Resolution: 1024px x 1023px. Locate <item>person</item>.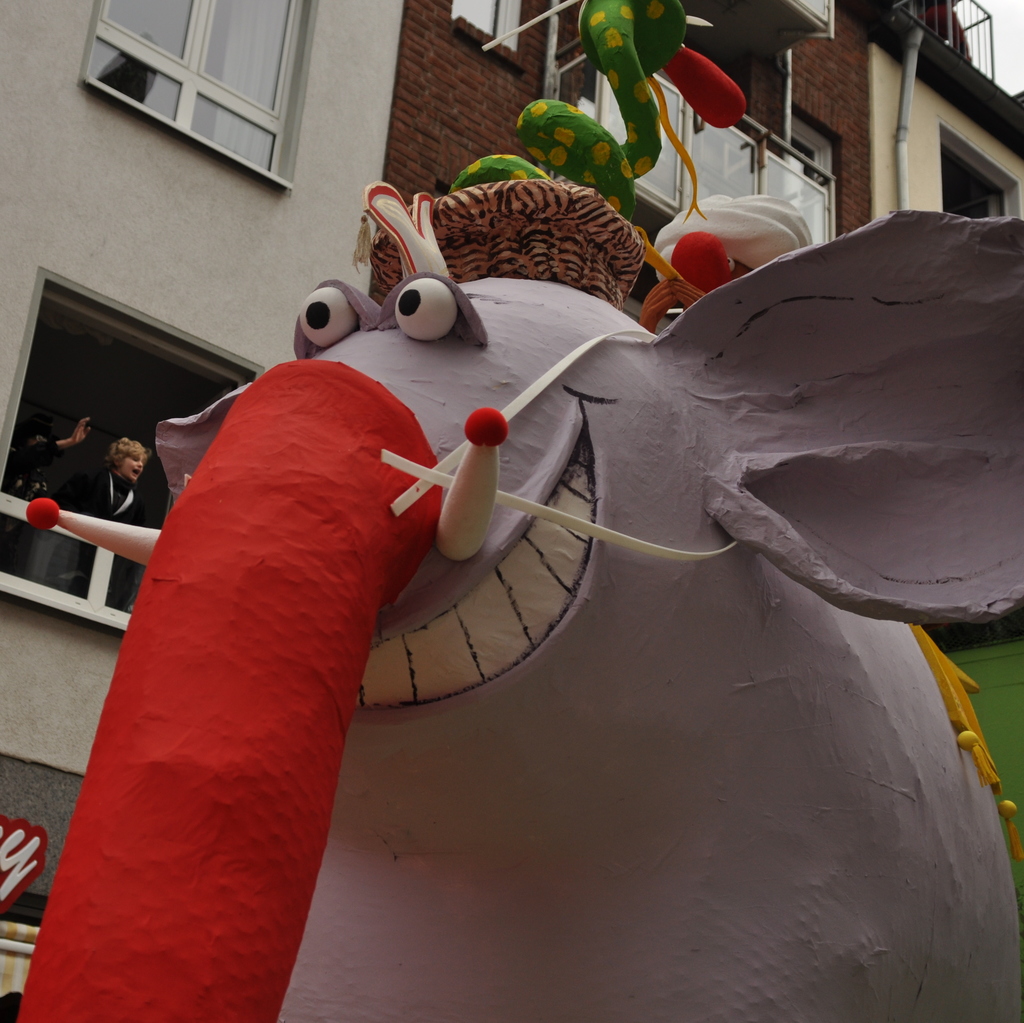
pyautogui.locateOnScreen(0, 410, 92, 570).
